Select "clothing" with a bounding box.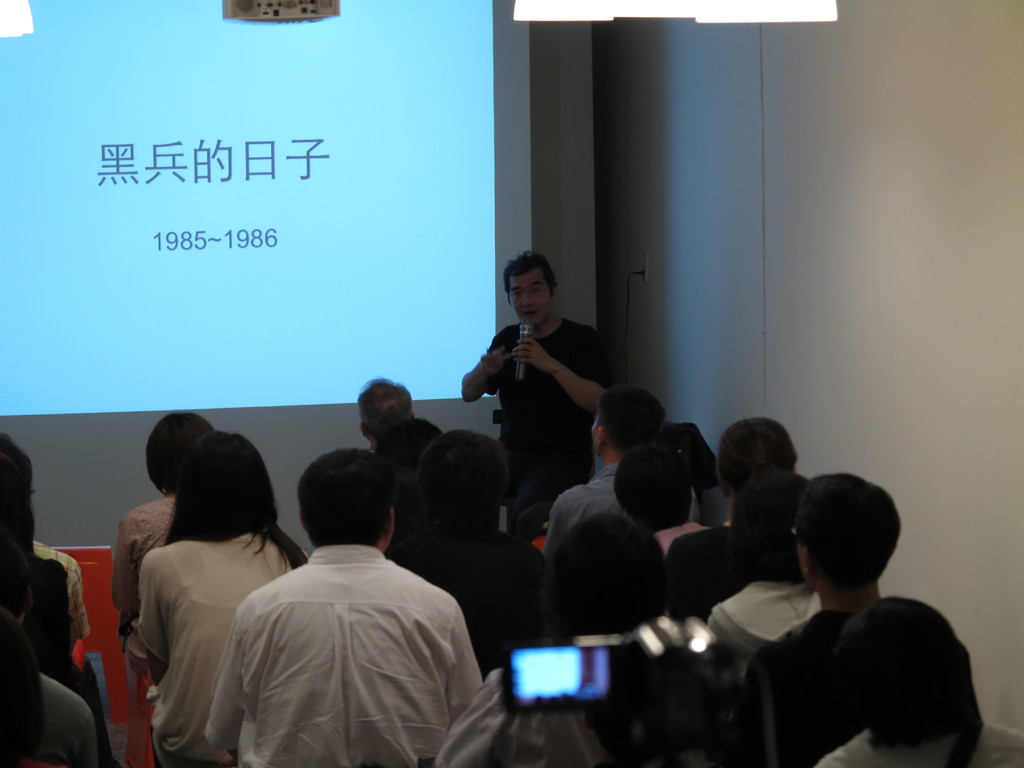
<box>700,573,812,661</box>.
